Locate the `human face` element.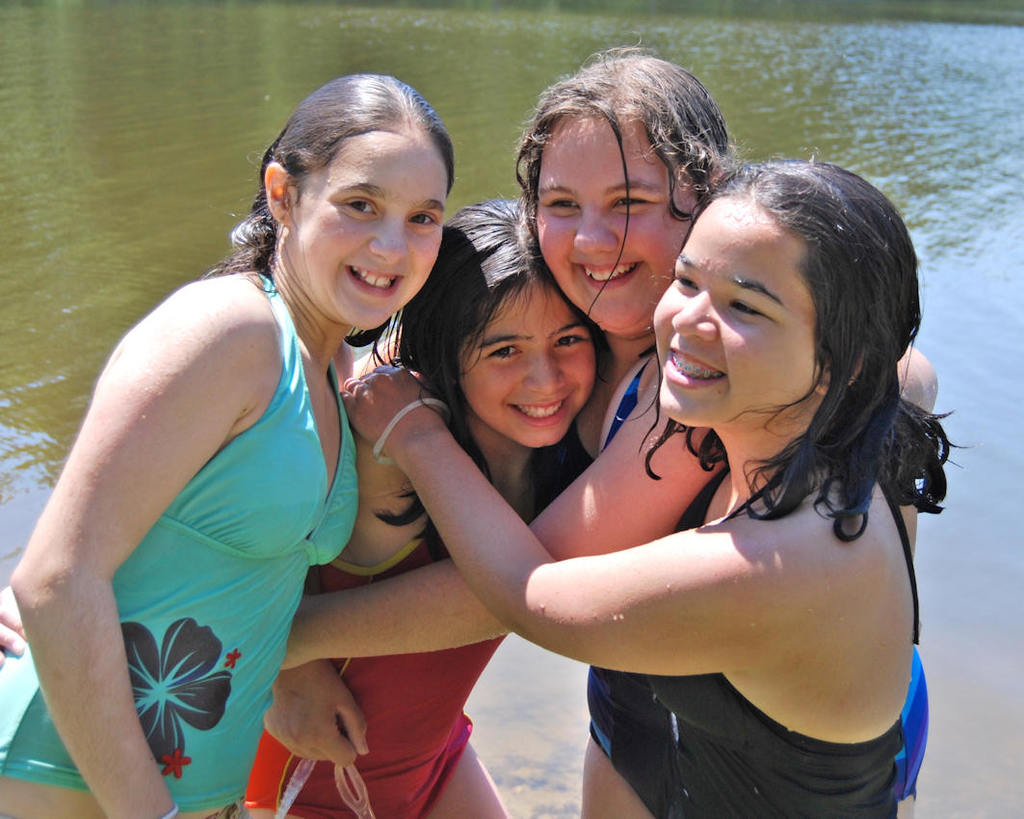
Element bbox: <bbox>542, 105, 701, 338</bbox>.
